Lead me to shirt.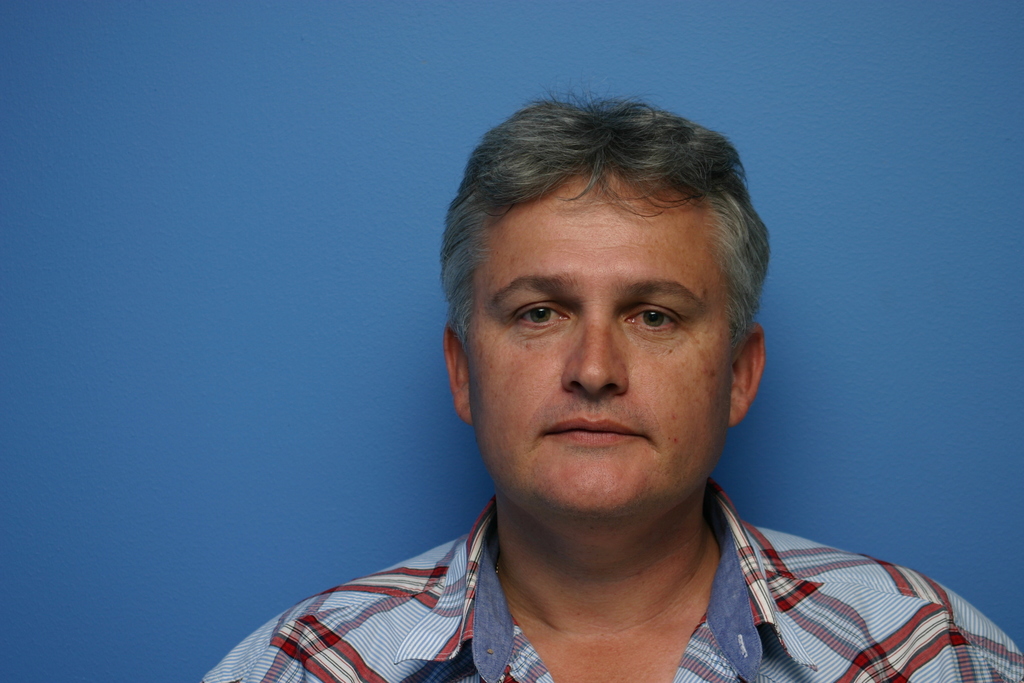
Lead to rect(206, 438, 943, 682).
